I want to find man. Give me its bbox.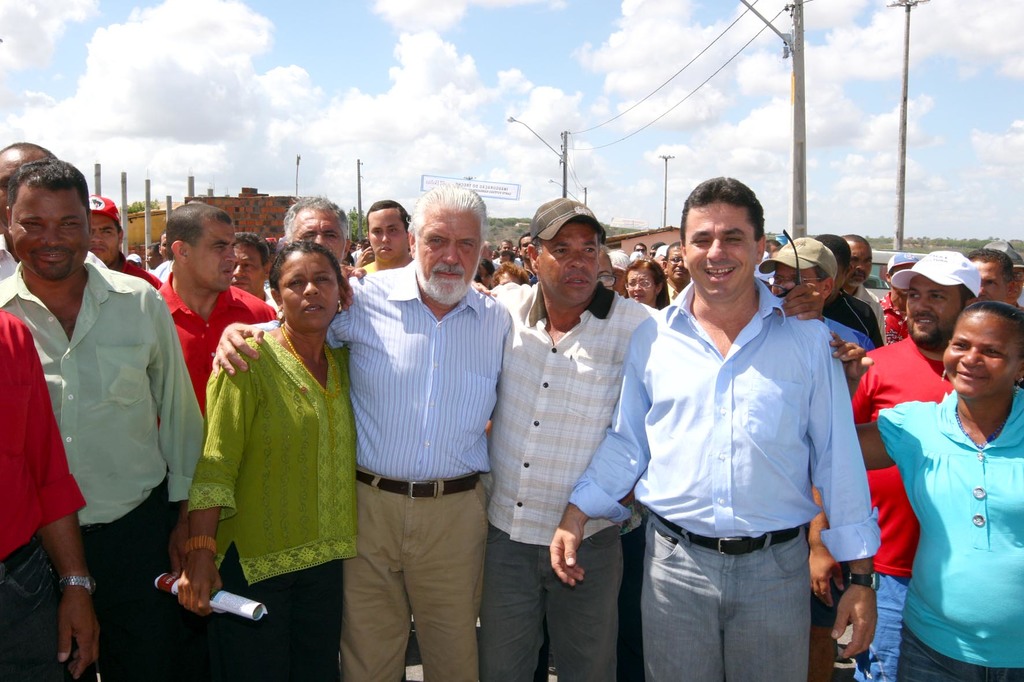
151,198,284,431.
